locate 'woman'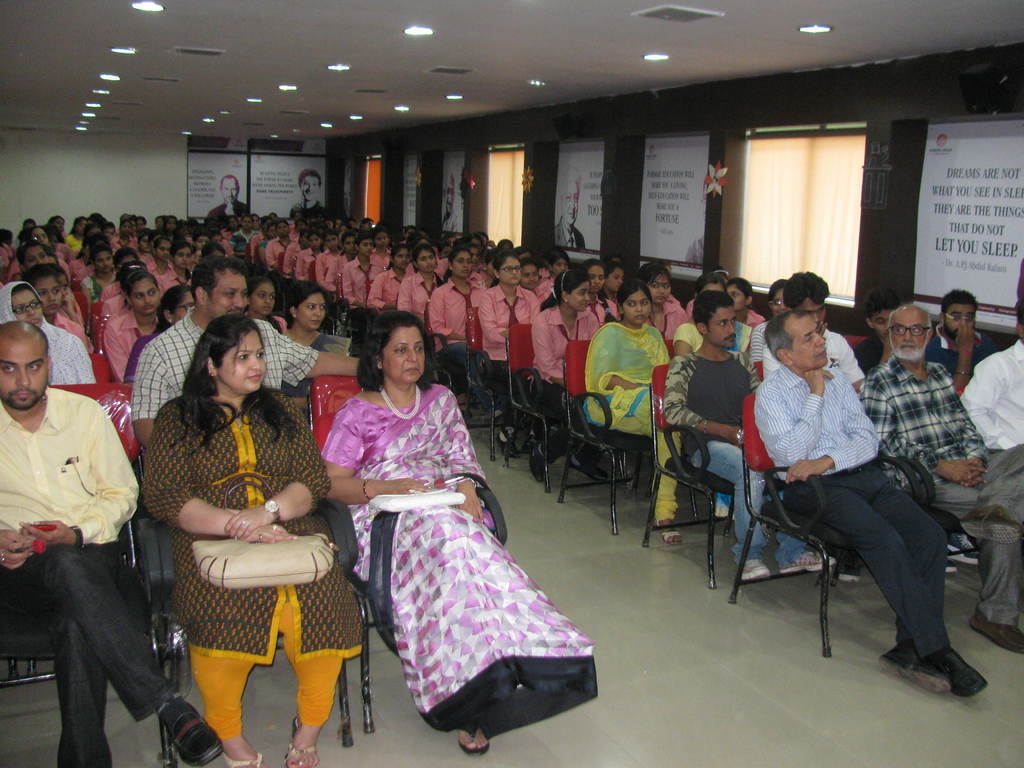
left=337, top=223, right=349, bottom=248
